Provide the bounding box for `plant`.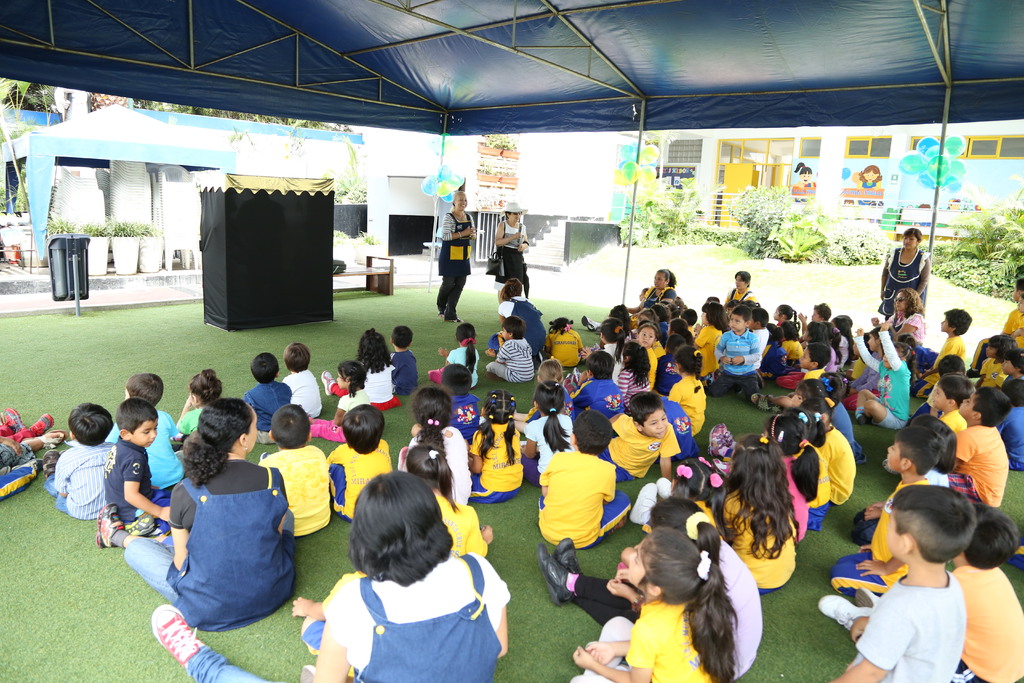
<box>336,230,355,240</box>.
